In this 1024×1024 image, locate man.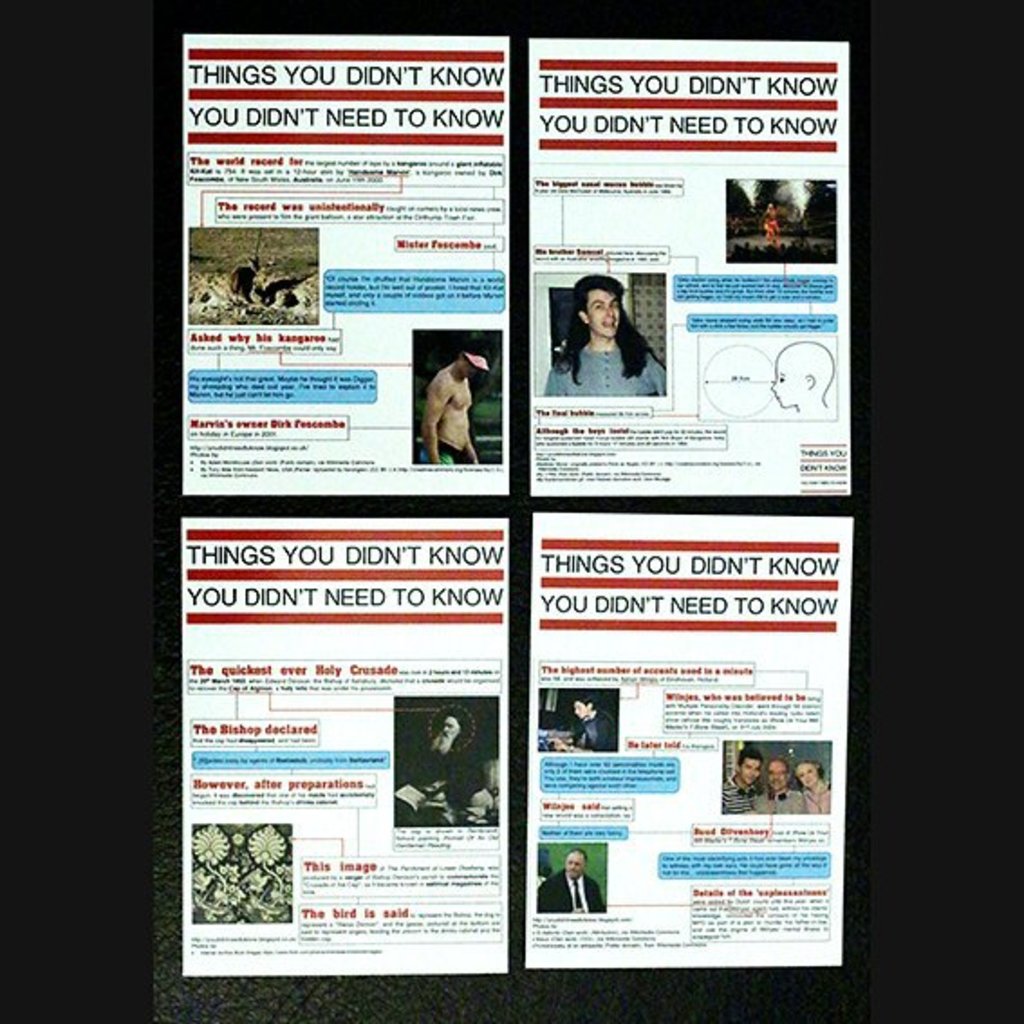
Bounding box: [753,755,805,815].
